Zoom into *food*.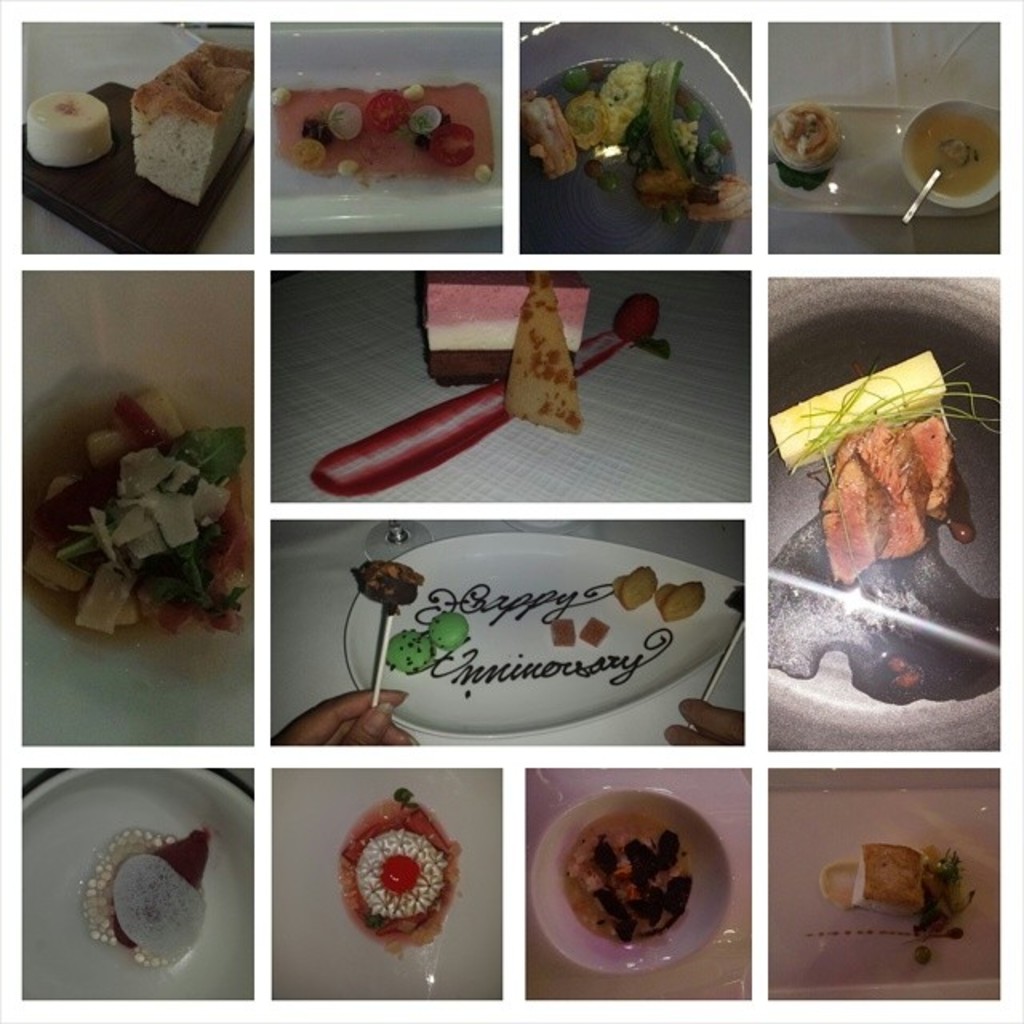
Zoom target: left=80, top=827, right=206, bottom=965.
